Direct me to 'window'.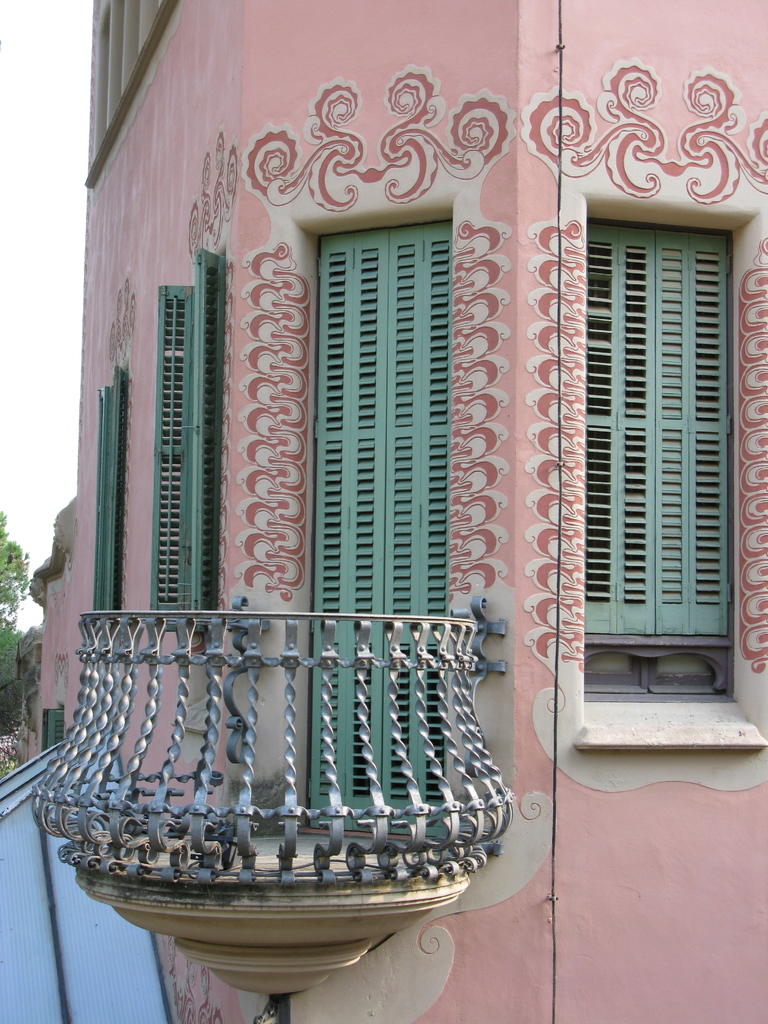
Direction: rect(563, 166, 743, 717).
